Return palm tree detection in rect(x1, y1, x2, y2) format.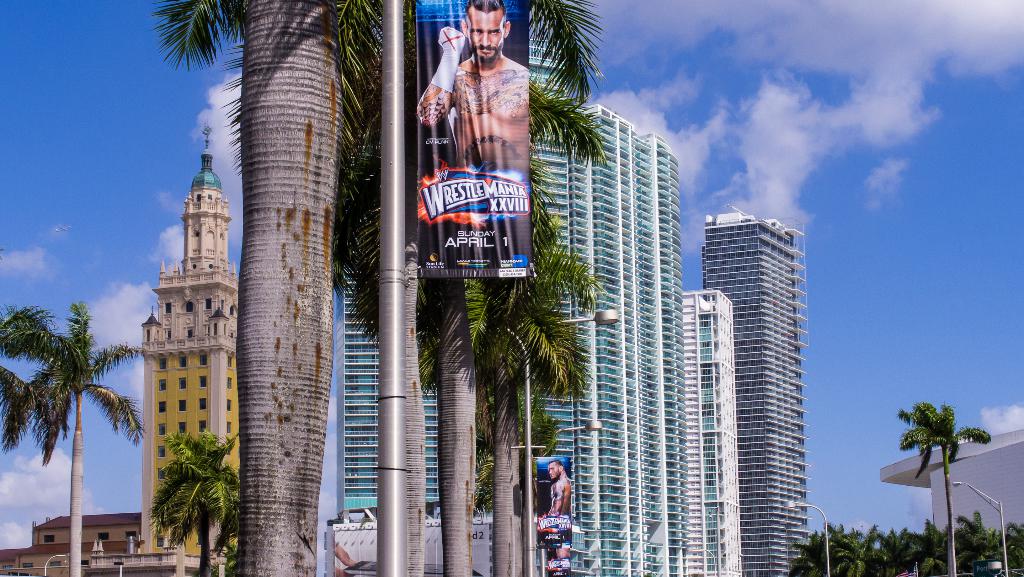
rect(140, 428, 238, 576).
